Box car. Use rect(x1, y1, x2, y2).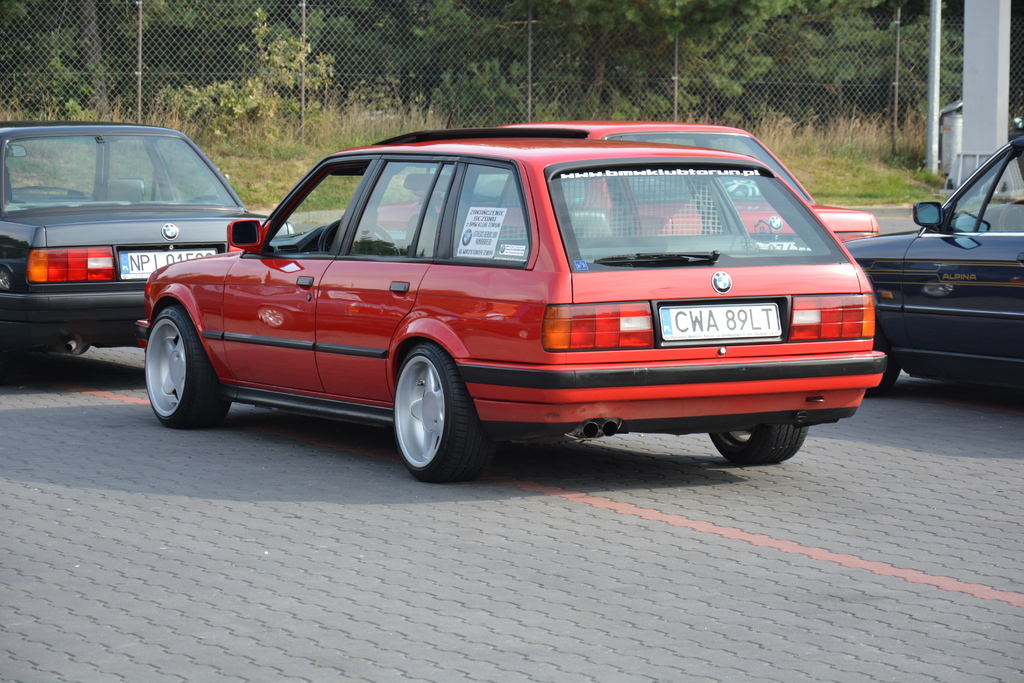
rect(847, 135, 1023, 398).
